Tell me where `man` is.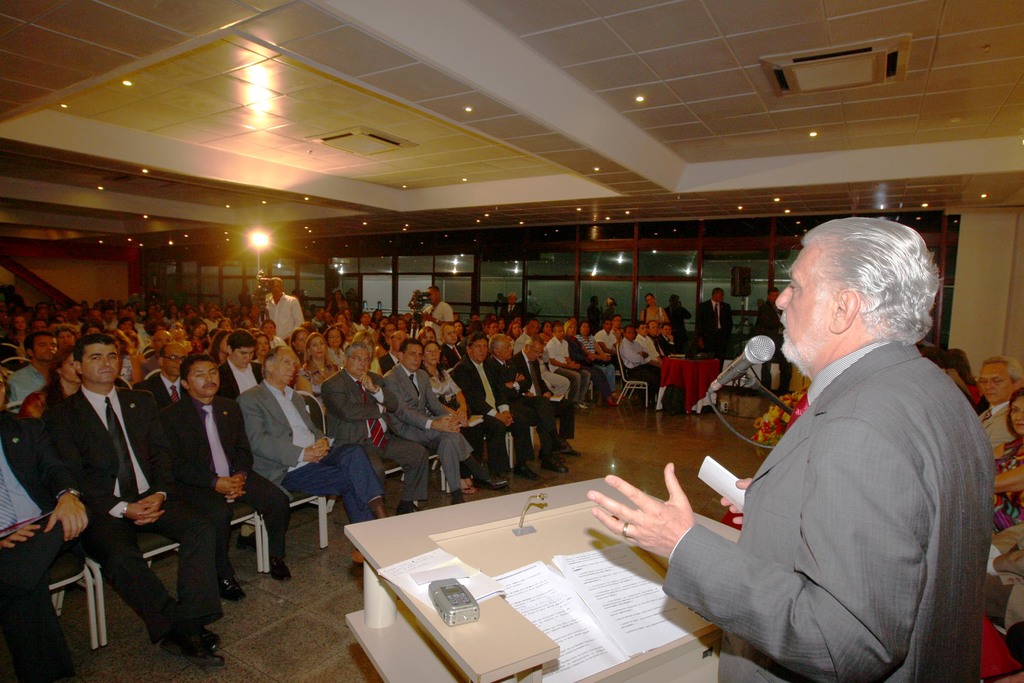
`man` is at 644:321:666:357.
